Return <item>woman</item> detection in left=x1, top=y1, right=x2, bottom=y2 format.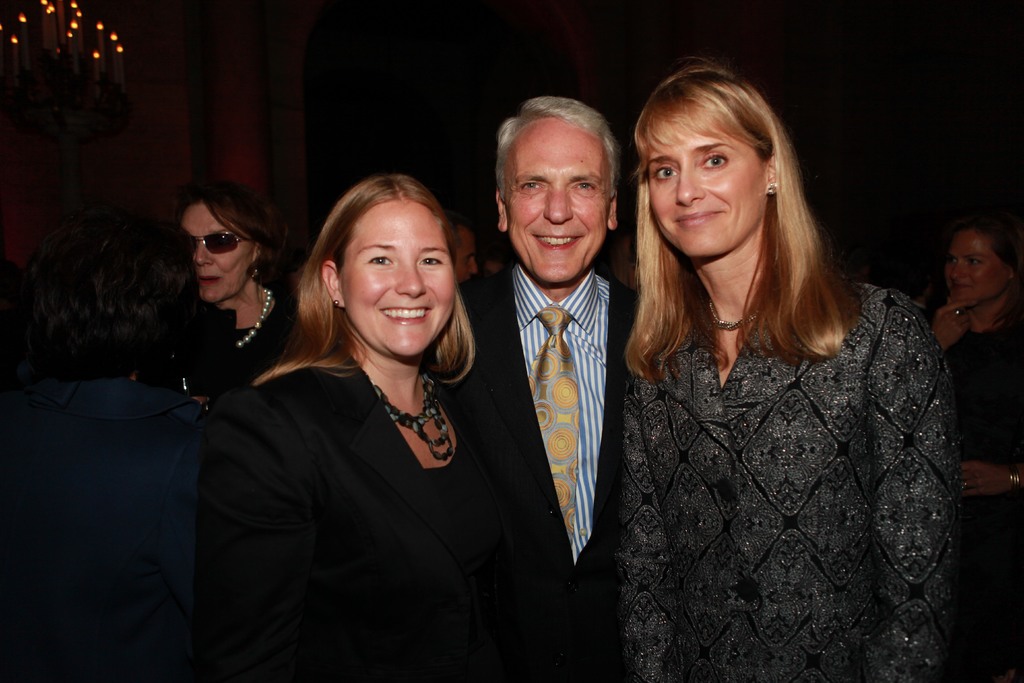
left=0, top=204, right=209, bottom=682.
